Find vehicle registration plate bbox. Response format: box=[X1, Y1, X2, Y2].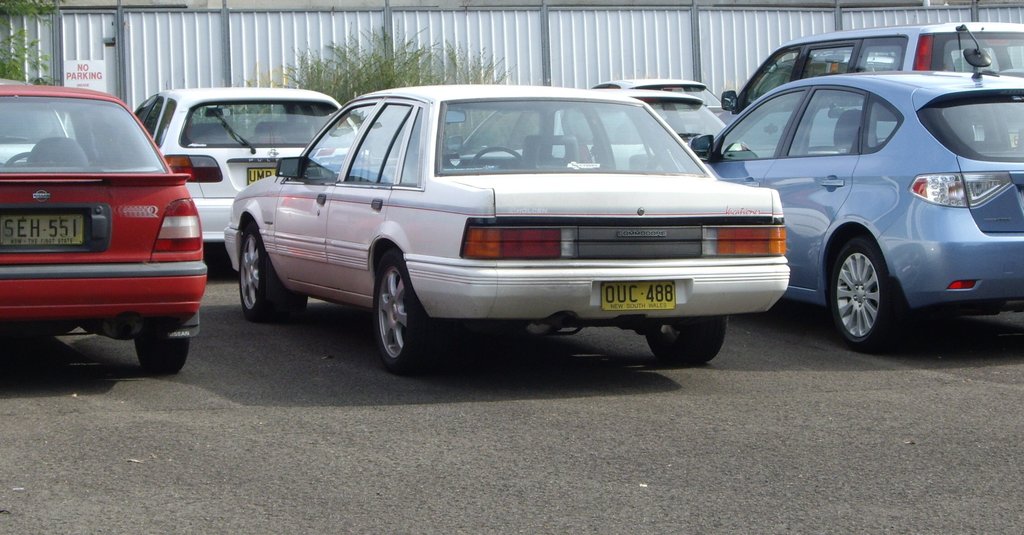
box=[0, 214, 84, 246].
